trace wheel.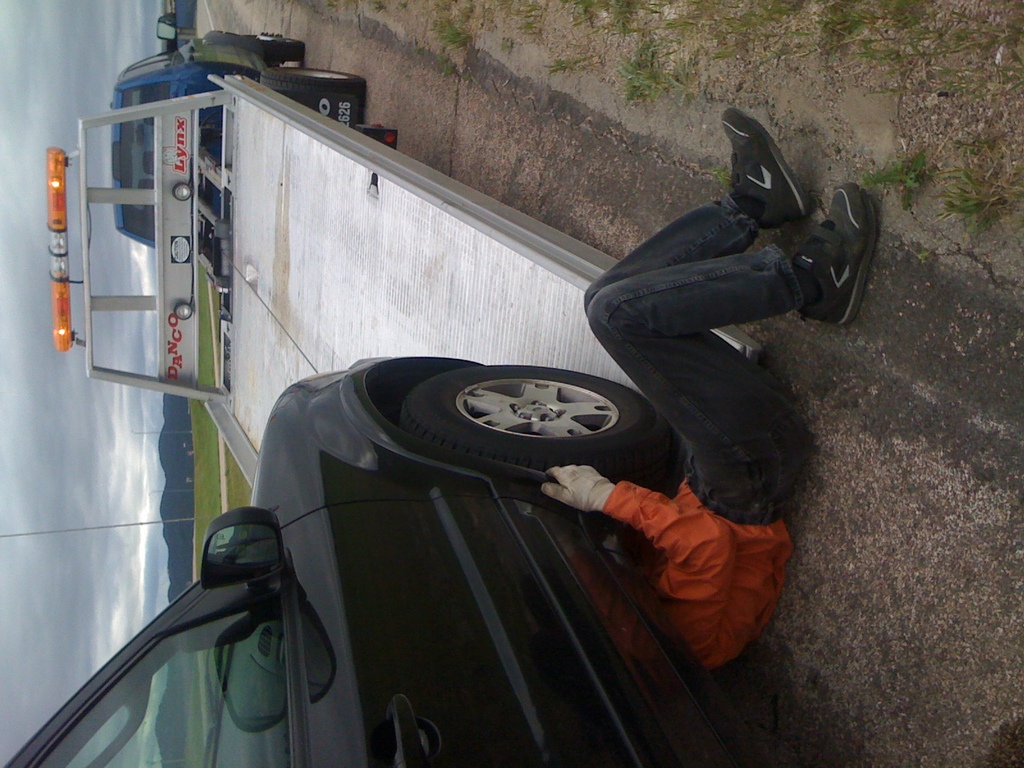
Traced to <box>257,69,366,100</box>.
